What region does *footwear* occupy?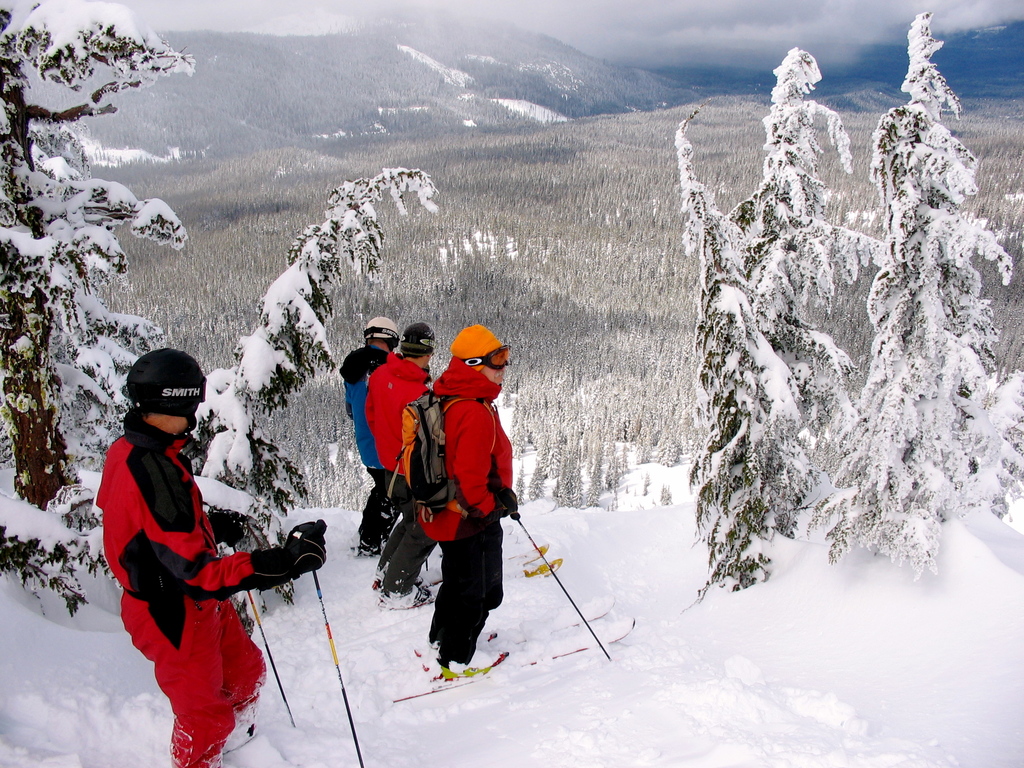
bbox=[364, 559, 445, 596].
